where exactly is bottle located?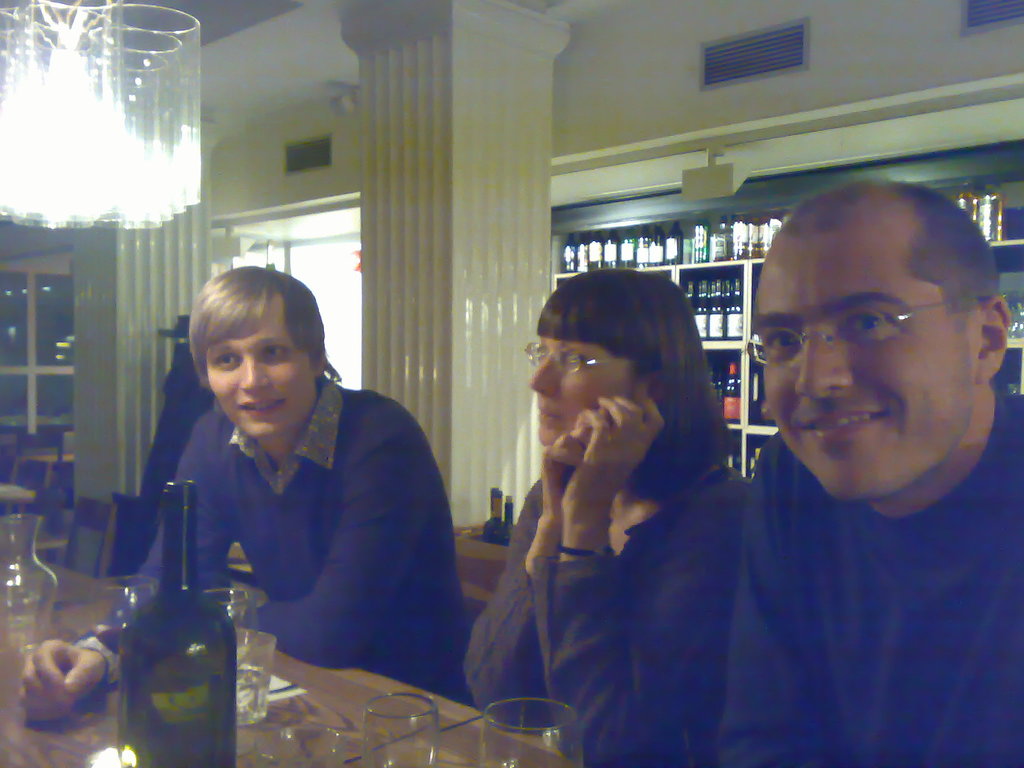
Its bounding box is BBox(617, 223, 639, 267).
